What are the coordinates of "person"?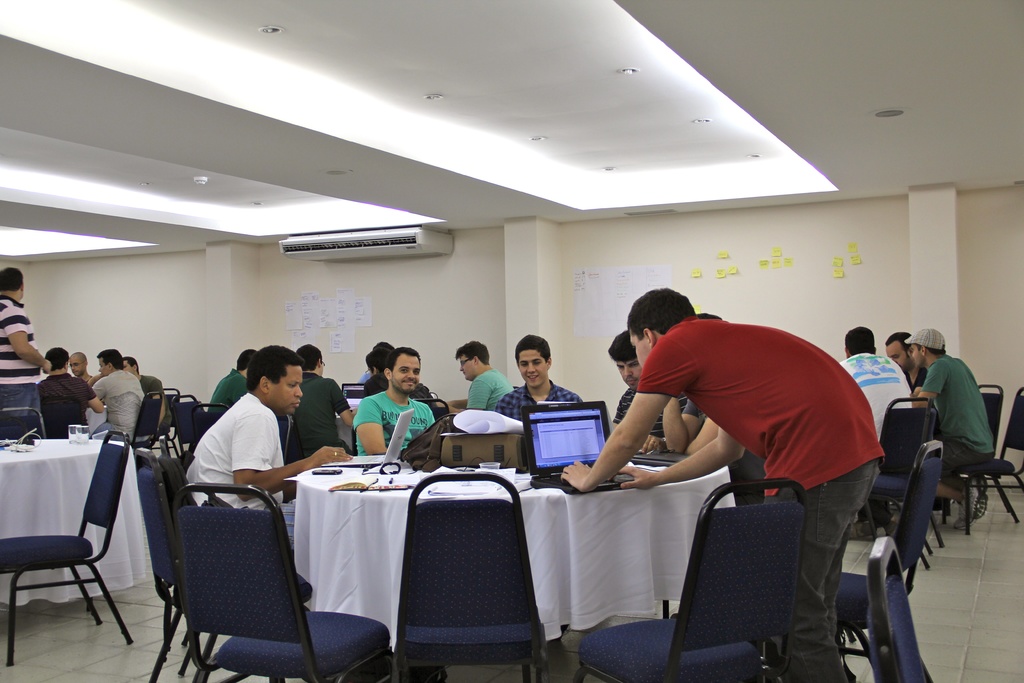
l=74, t=358, r=145, b=454.
